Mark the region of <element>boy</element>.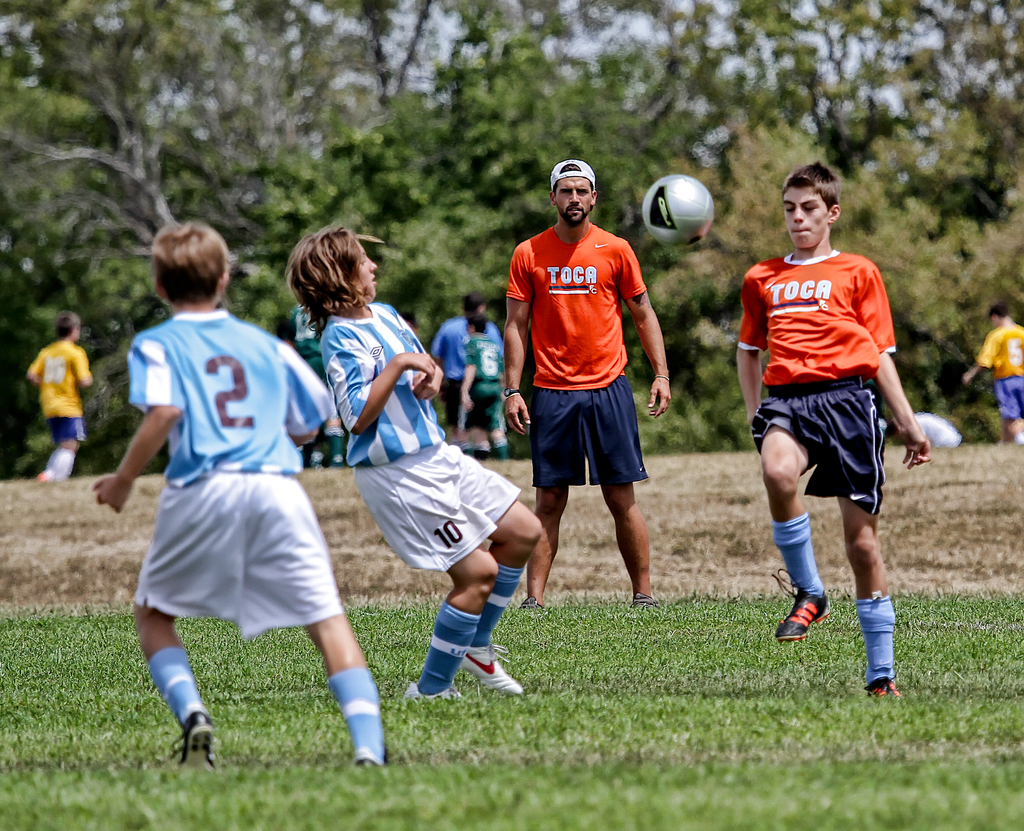
Region: 964:304:1023:447.
